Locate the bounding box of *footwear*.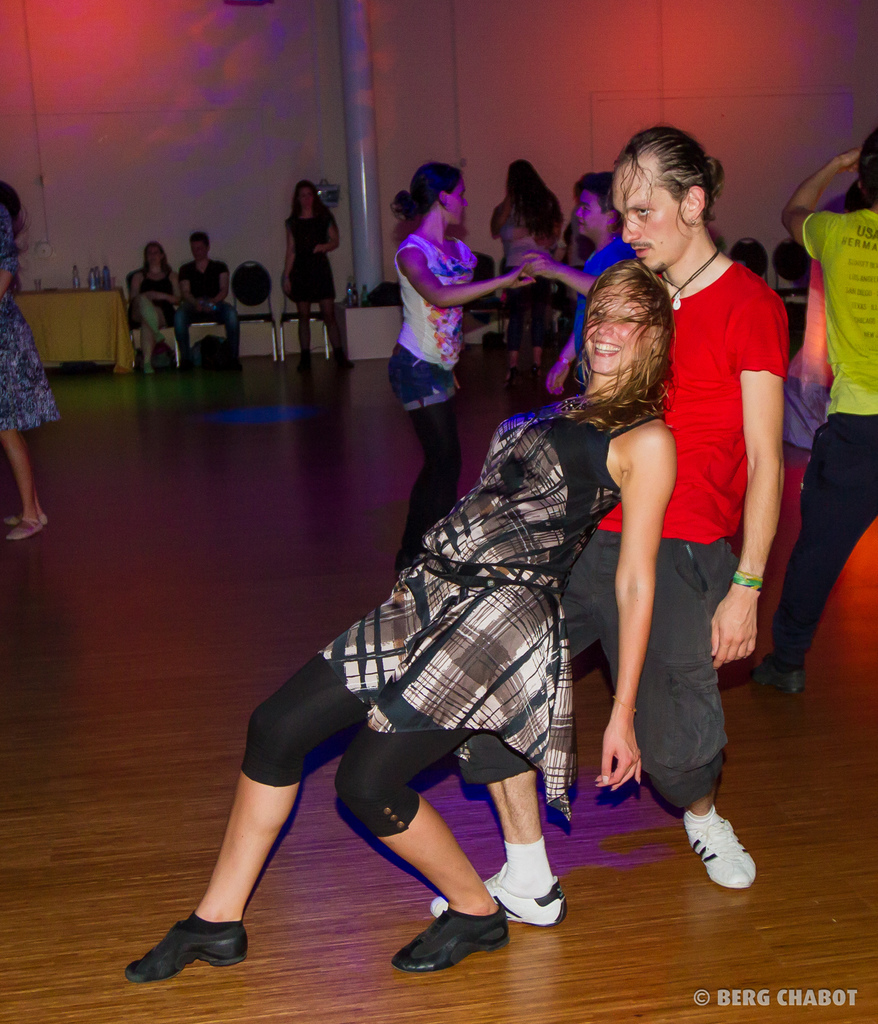
Bounding box: detection(751, 652, 805, 695).
